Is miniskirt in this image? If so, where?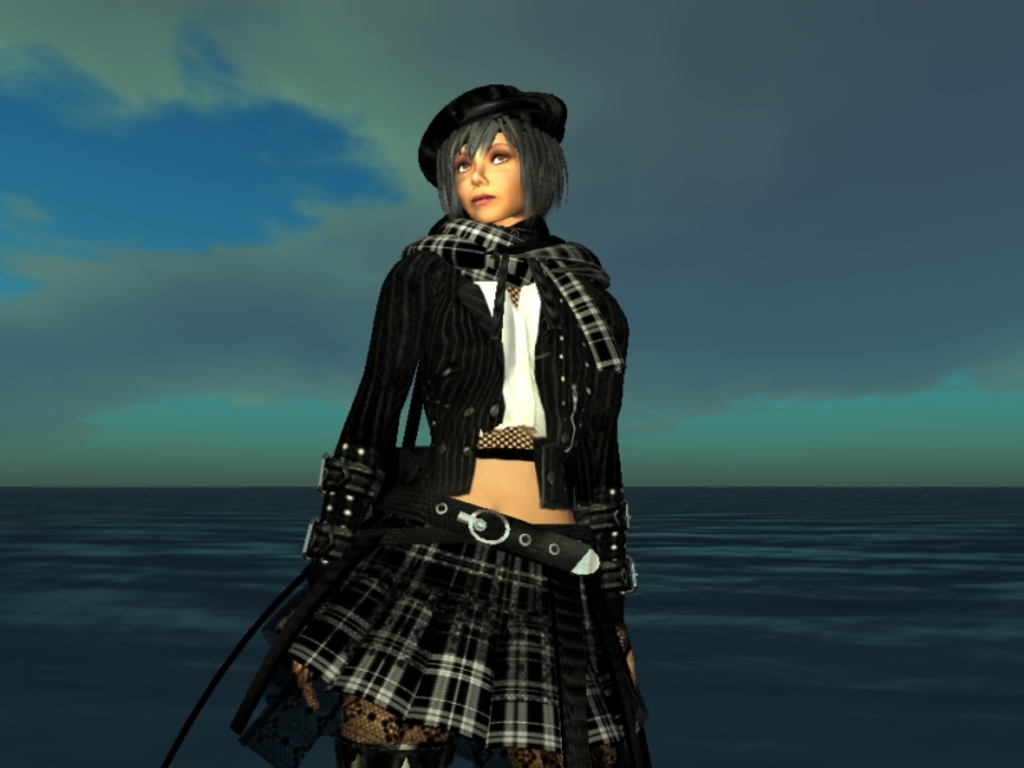
Yes, at x1=279, y1=488, x2=658, y2=767.
